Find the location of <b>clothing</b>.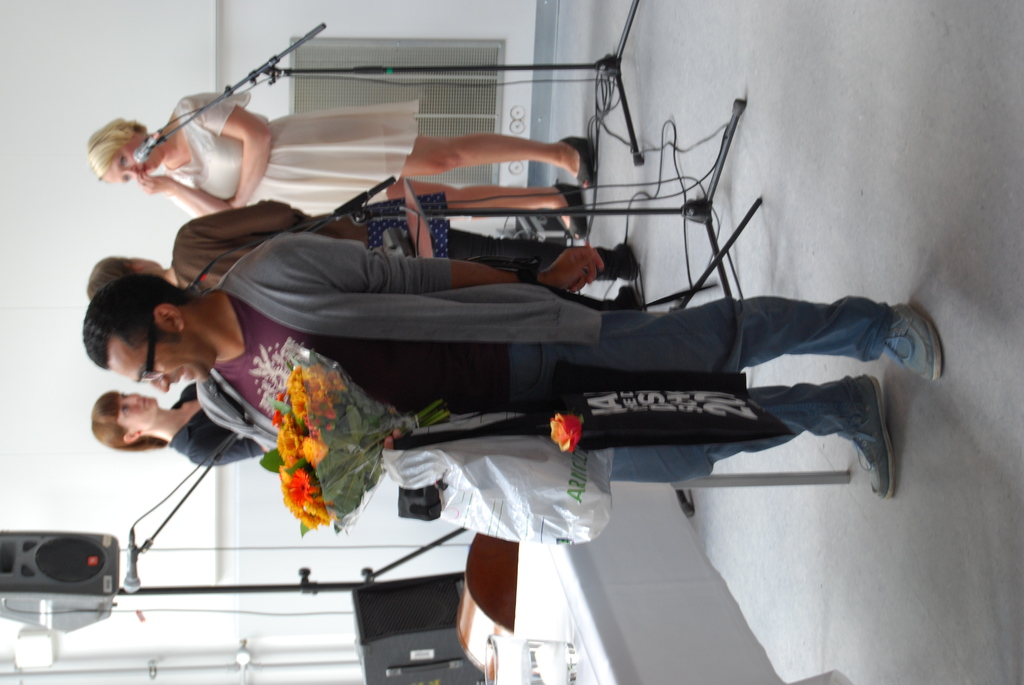
Location: left=192, top=224, right=902, bottom=485.
